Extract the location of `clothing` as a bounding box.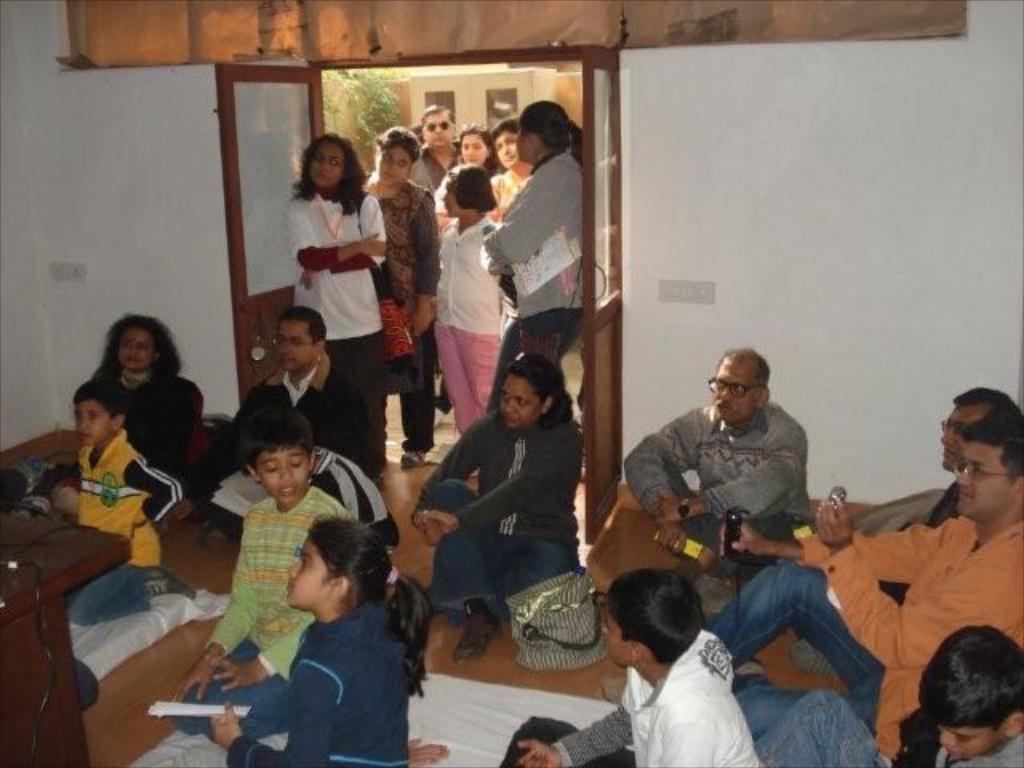
(74,426,187,629).
